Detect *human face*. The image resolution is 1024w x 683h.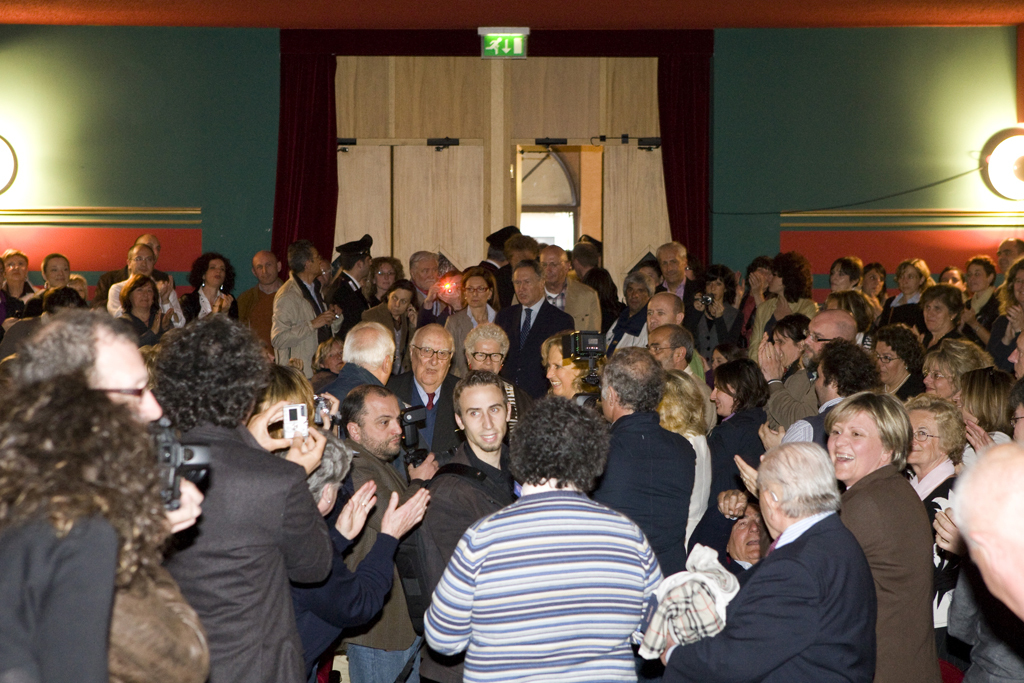
pyautogui.locateOnScreen(660, 249, 686, 282).
